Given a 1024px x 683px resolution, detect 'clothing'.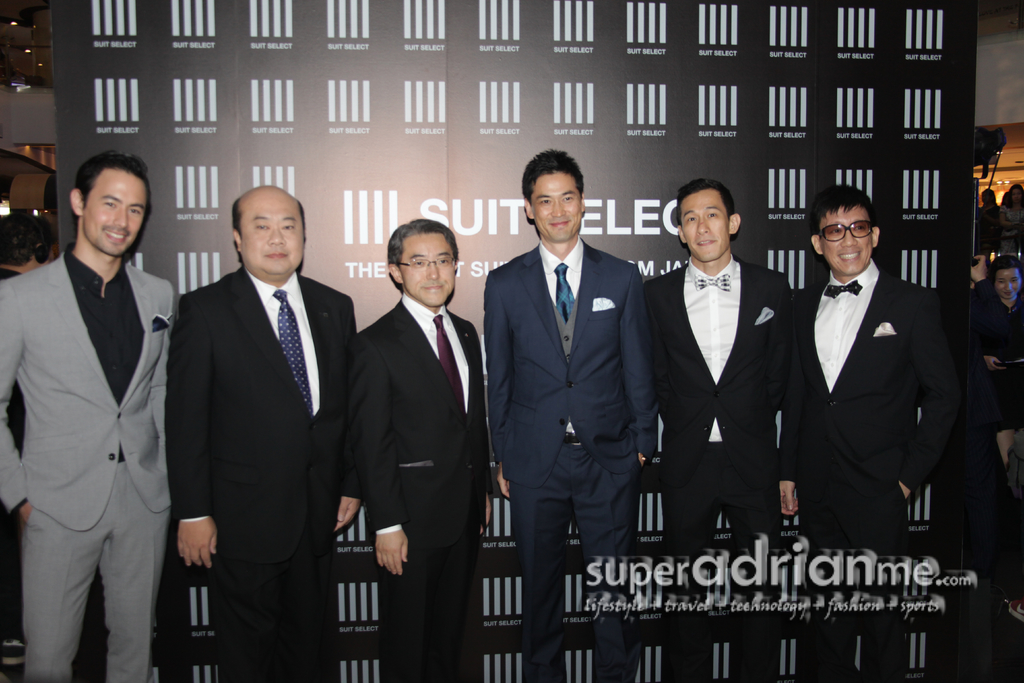
(359, 284, 488, 682).
